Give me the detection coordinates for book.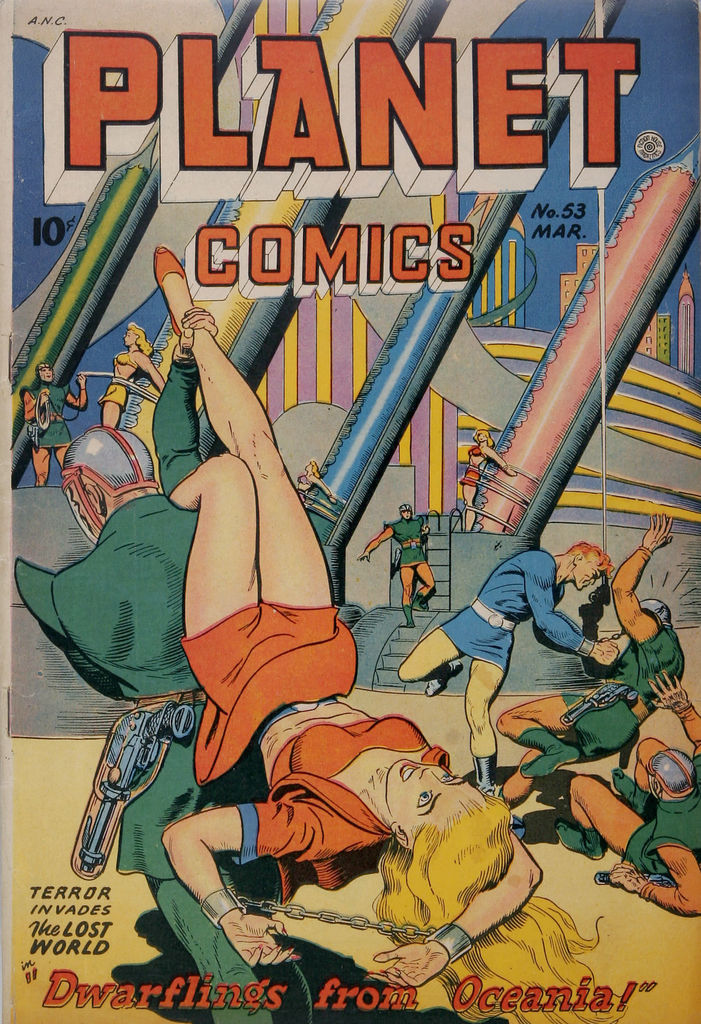
(left=0, top=0, right=700, bottom=1023).
